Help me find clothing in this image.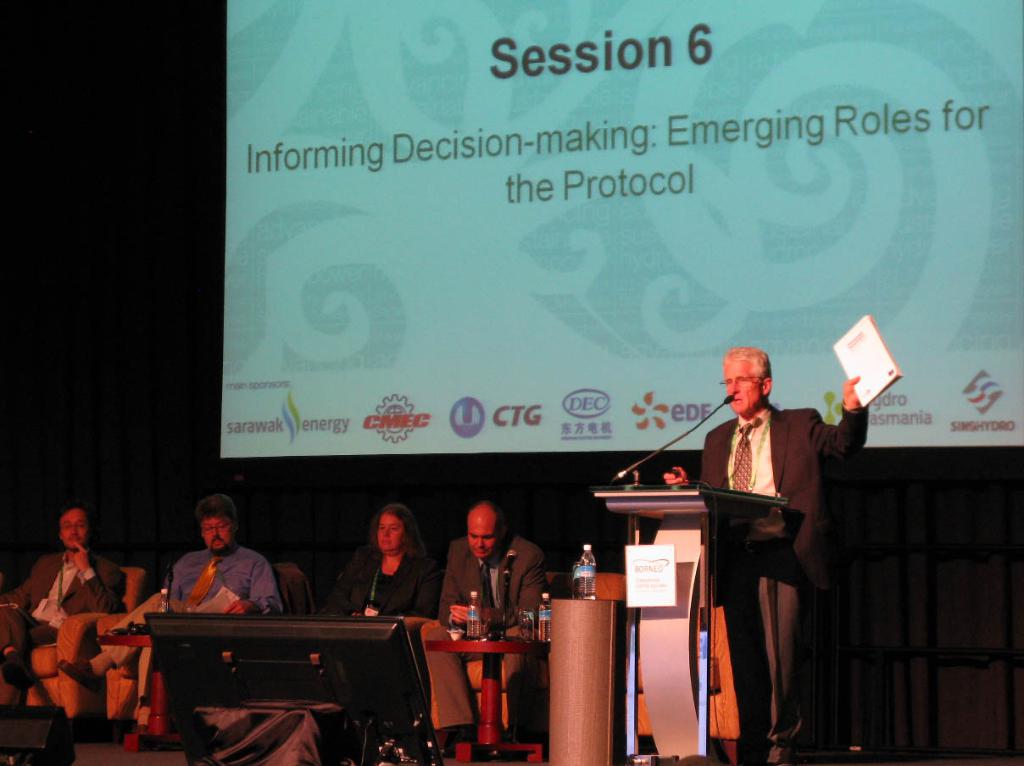
Found it: box=[430, 543, 544, 728].
